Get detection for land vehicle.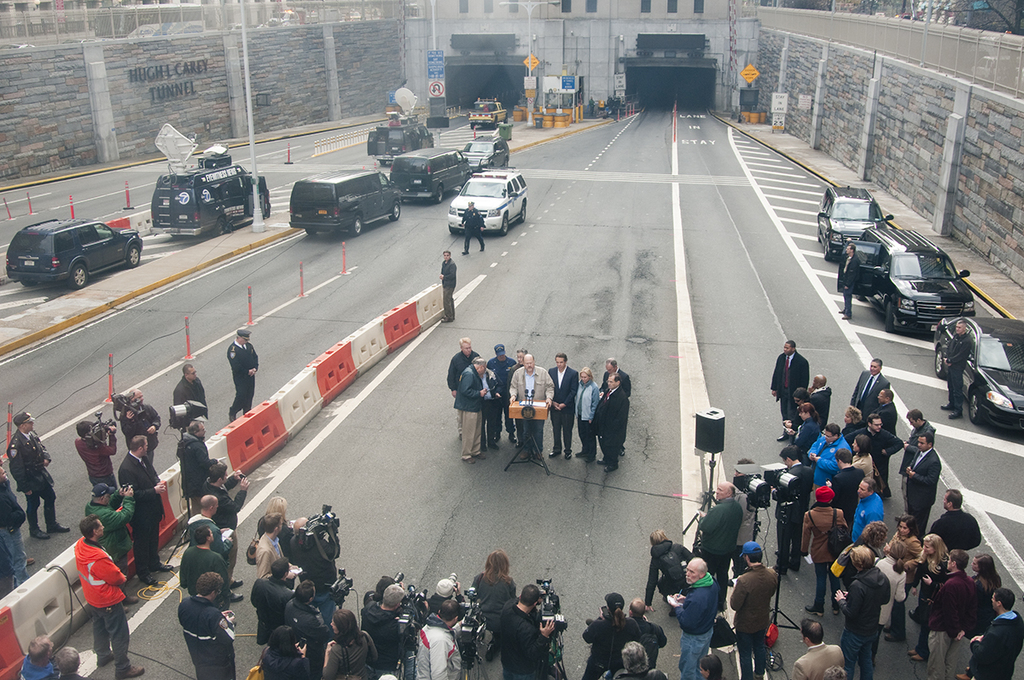
Detection: <bbox>391, 148, 472, 200</bbox>.
